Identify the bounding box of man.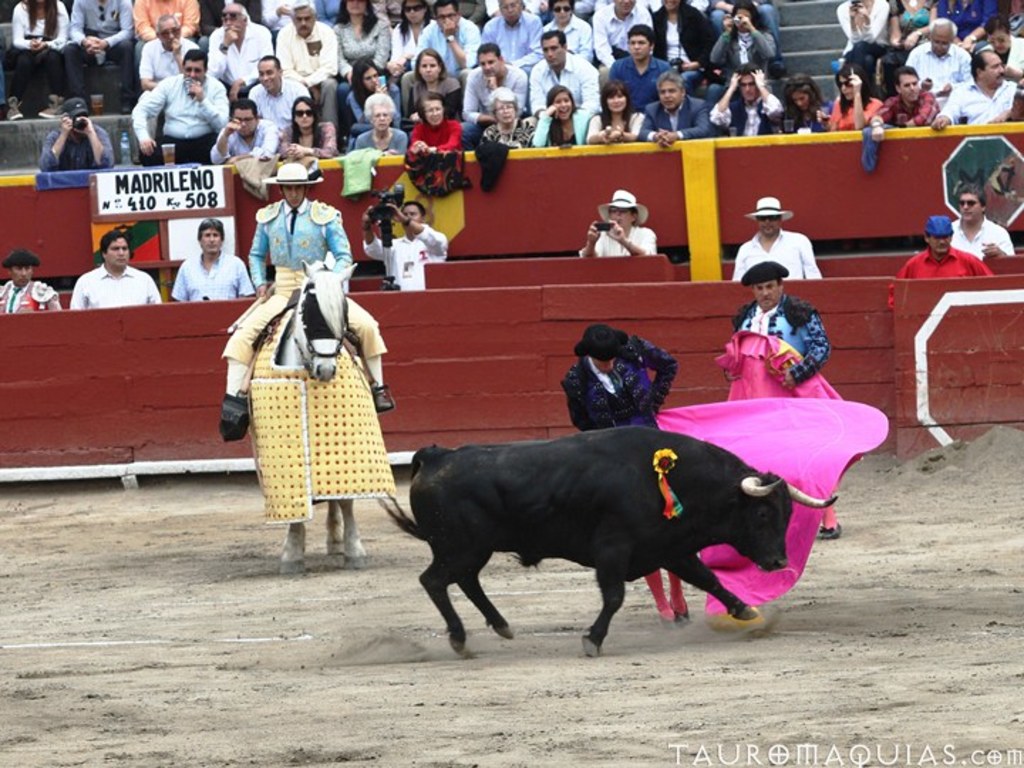
left=643, top=73, right=713, bottom=148.
